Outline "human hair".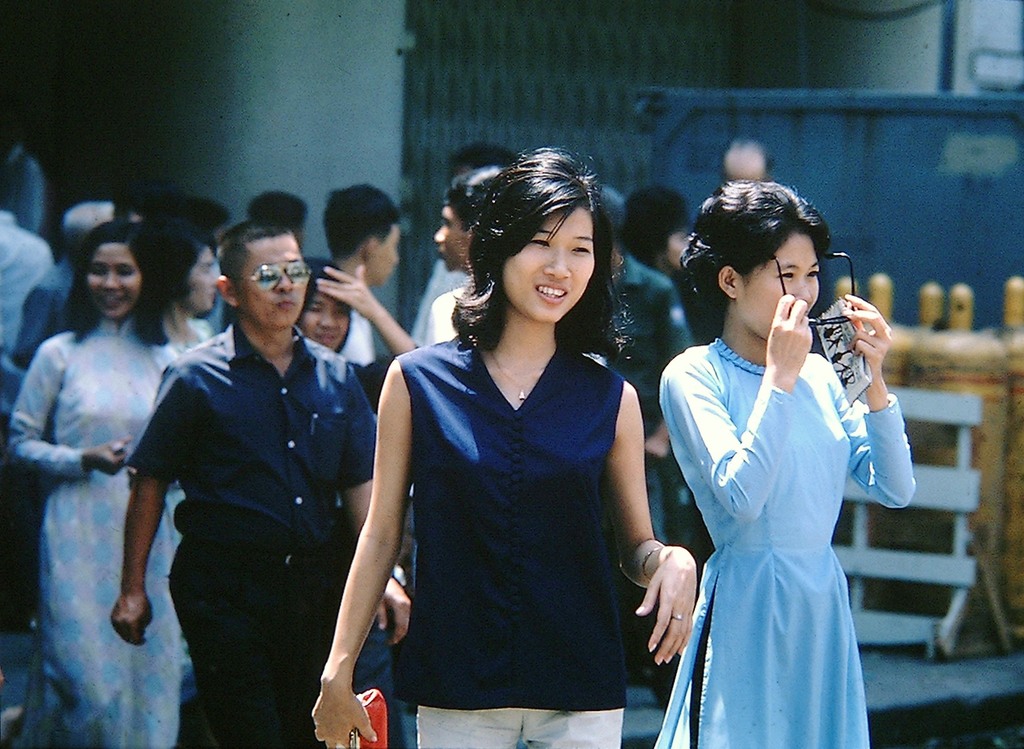
Outline: crop(68, 216, 172, 347).
